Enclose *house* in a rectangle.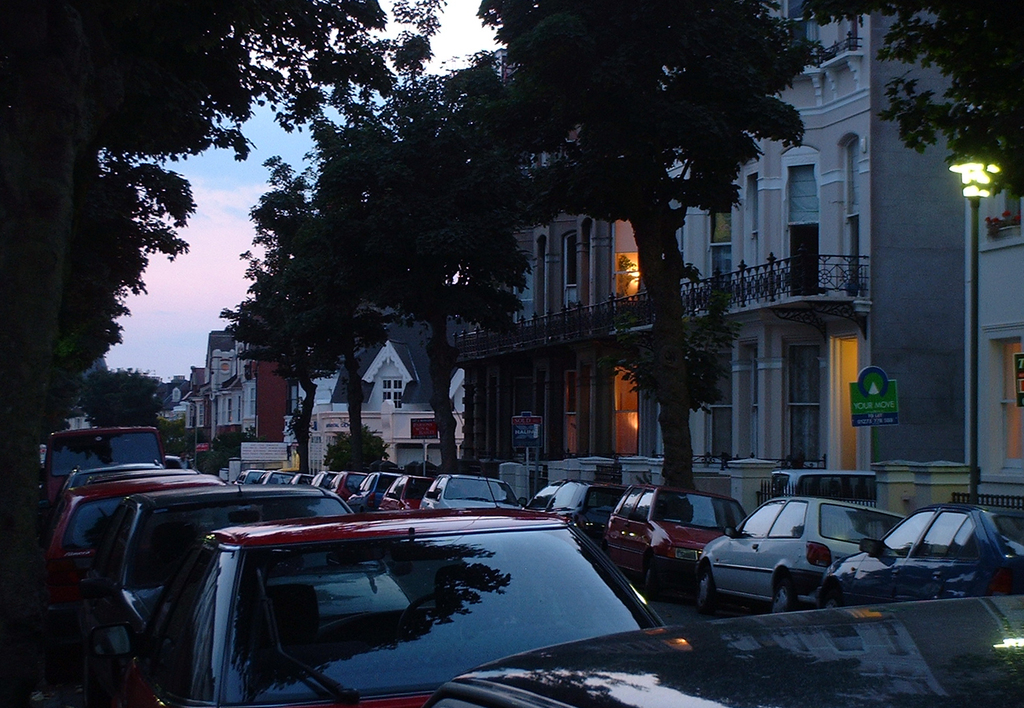
(x1=263, y1=335, x2=332, y2=461).
